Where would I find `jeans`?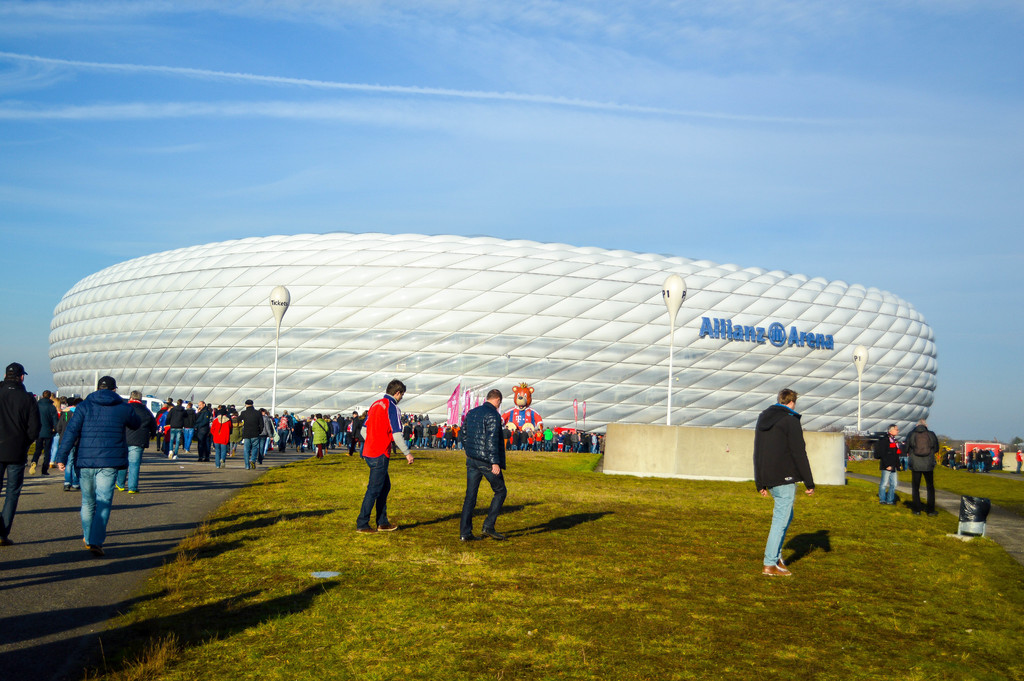
At x1=359, y1=459, x2=387, y2=530.
